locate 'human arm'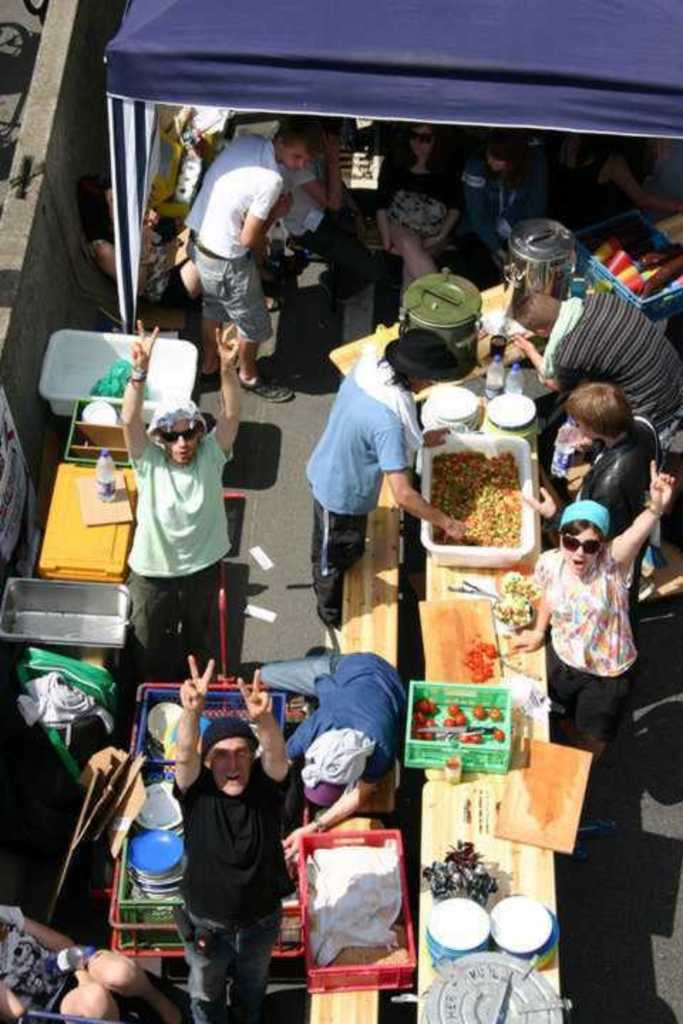
[x1=280, y1=131, x2=354, y2=216]
